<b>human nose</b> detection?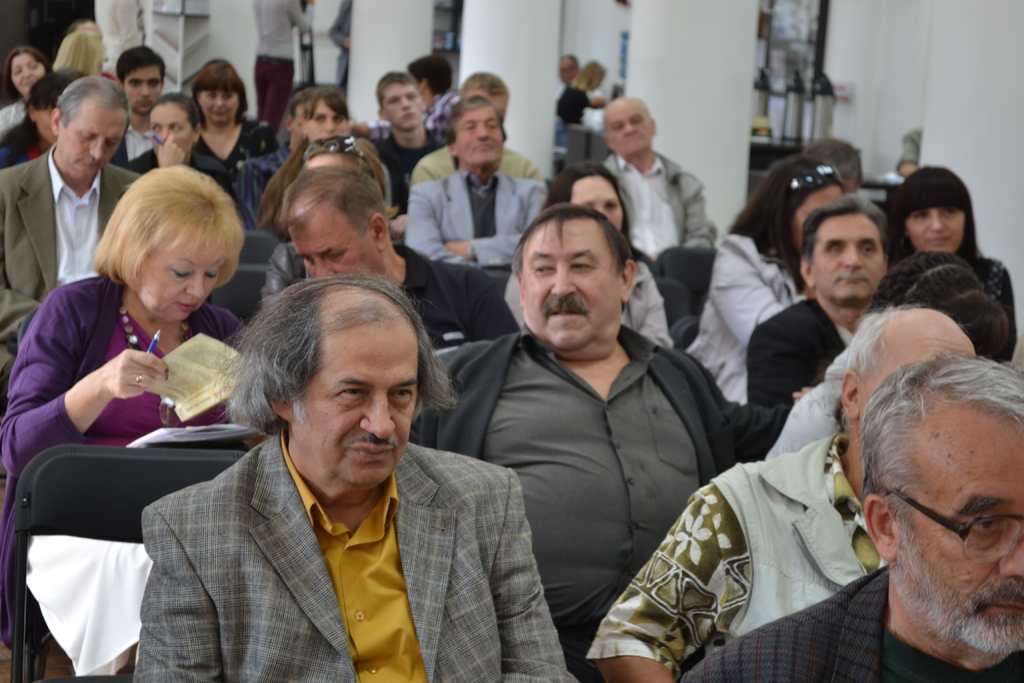
detection(184, 274, 203, 302)
